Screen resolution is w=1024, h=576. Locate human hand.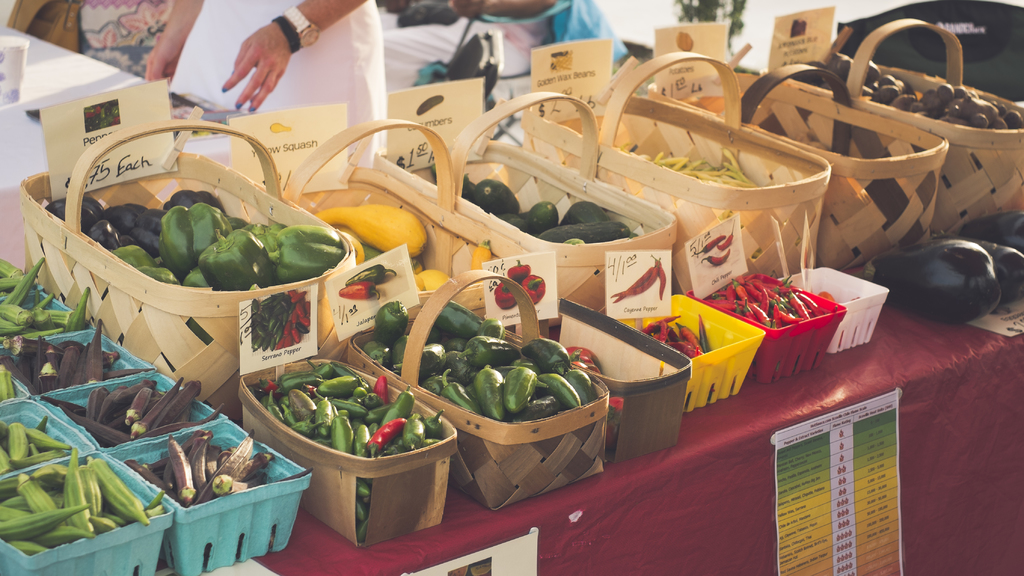
pyautogui.locateOnScreen(381, 0, 413, 13).
